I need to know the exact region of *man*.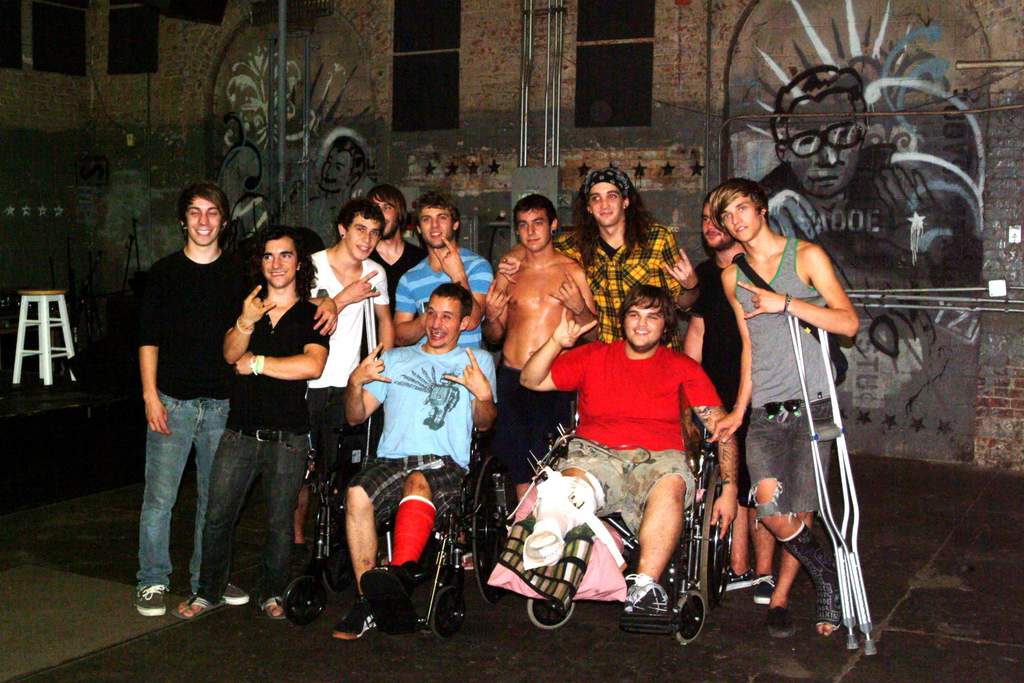
Region: [left=388, top=193, right=493, bottom=350].
